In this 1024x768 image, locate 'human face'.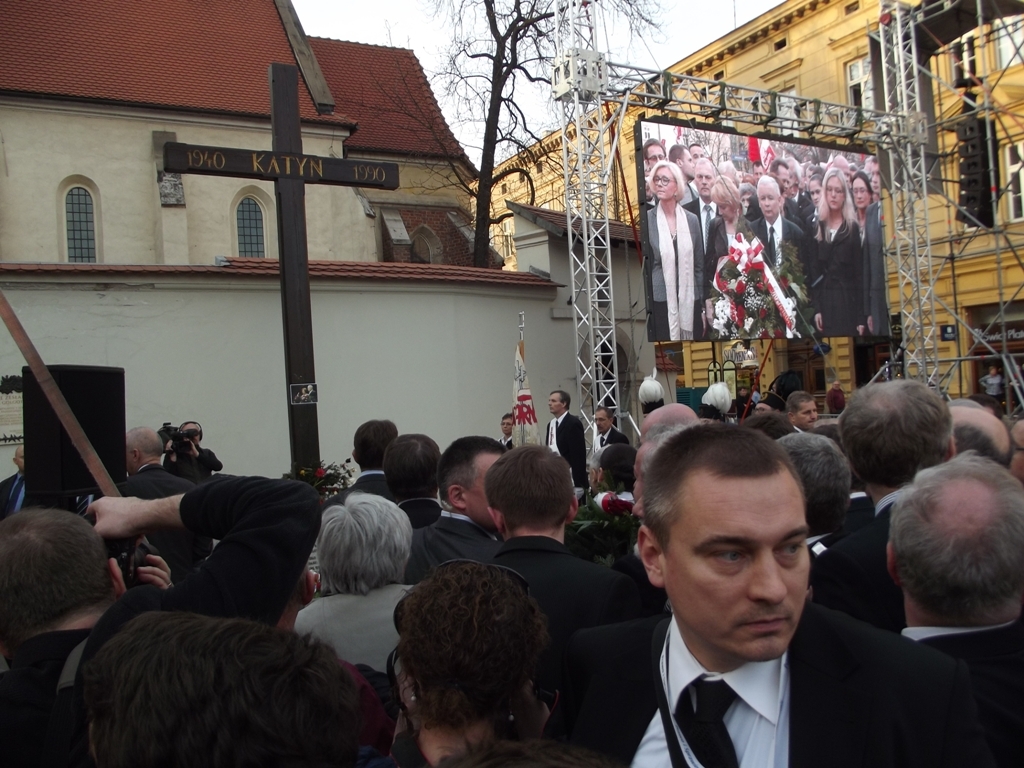
Bounding box: crop(775, 163, 790, 195).
